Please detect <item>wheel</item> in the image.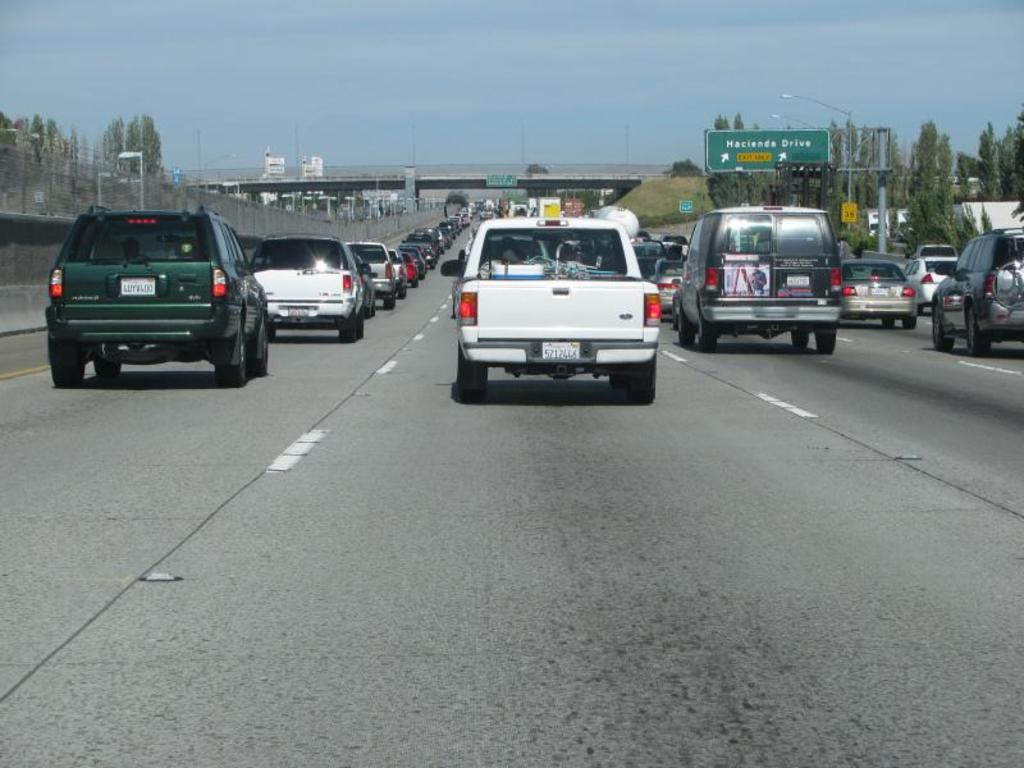
<bbox>908, 316, 913, 328</bbox>.
